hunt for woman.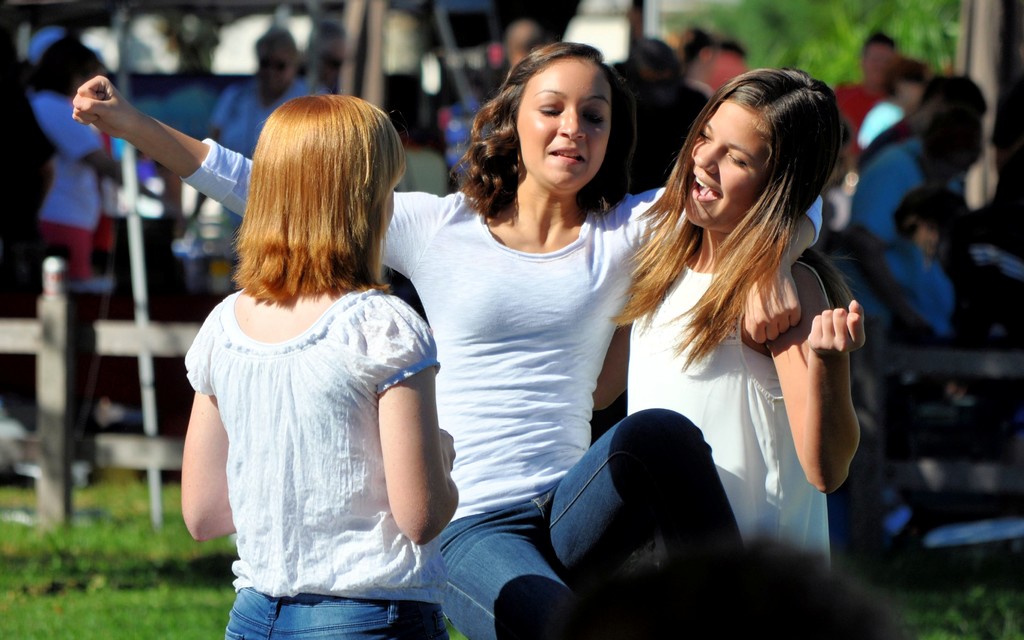
Hunted down at 71/39/827/639.
